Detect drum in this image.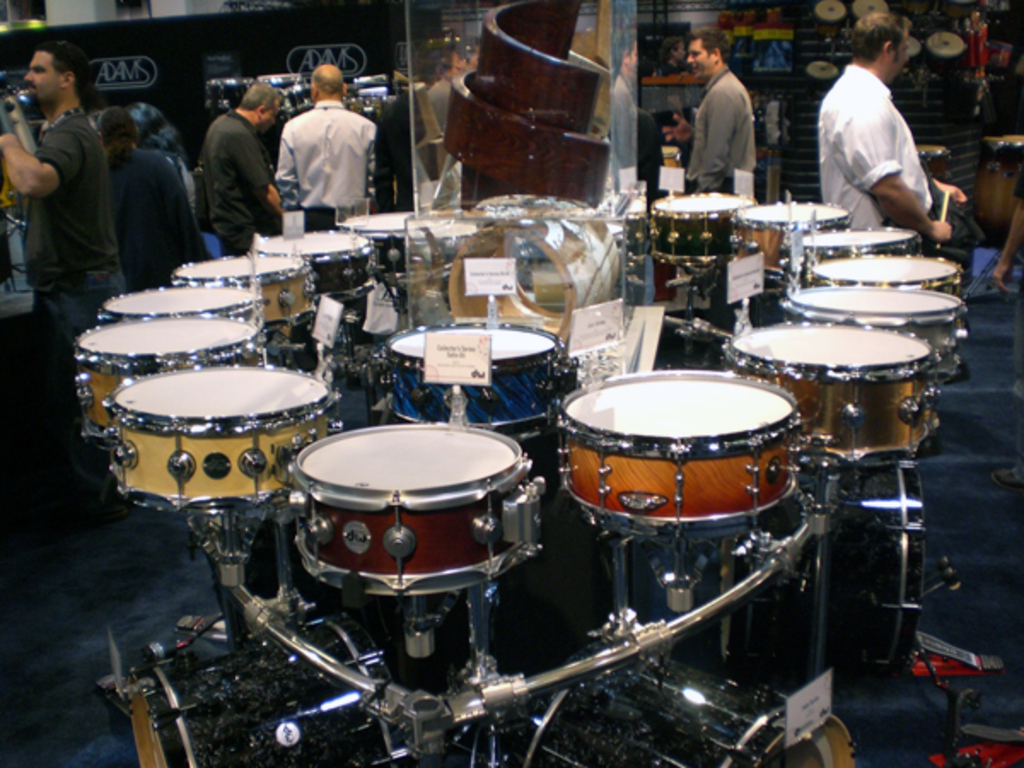
Detection: <box>551,370,806,539</box>.
